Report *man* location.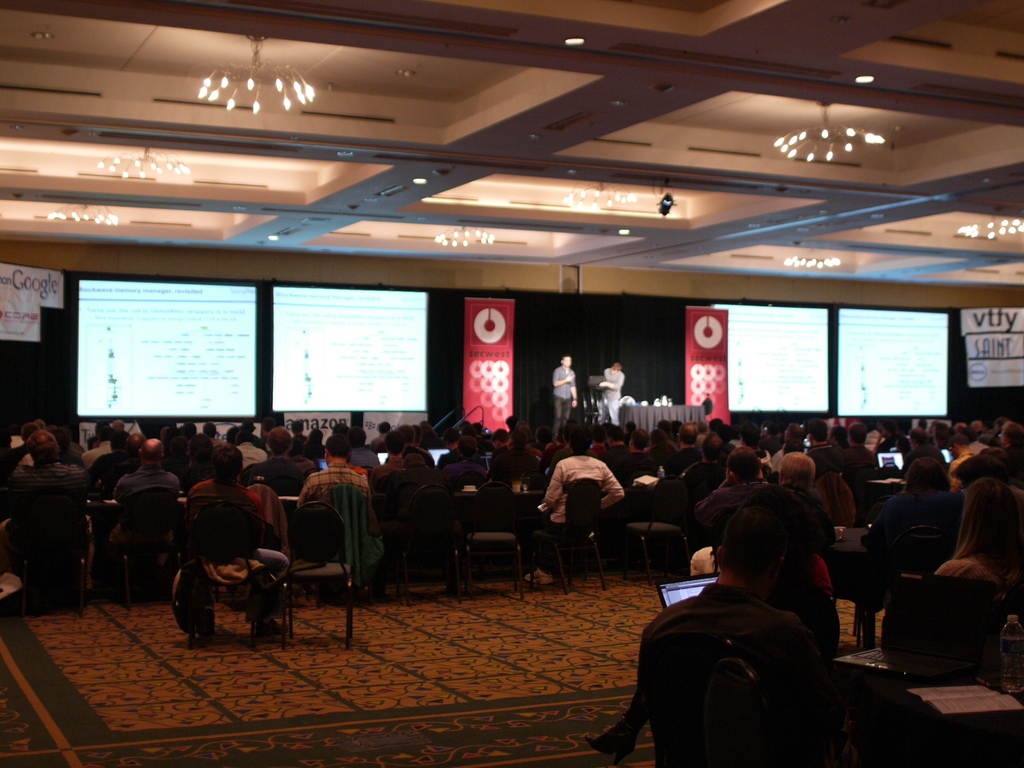
Report: <box>487,424,511,459</box>.
